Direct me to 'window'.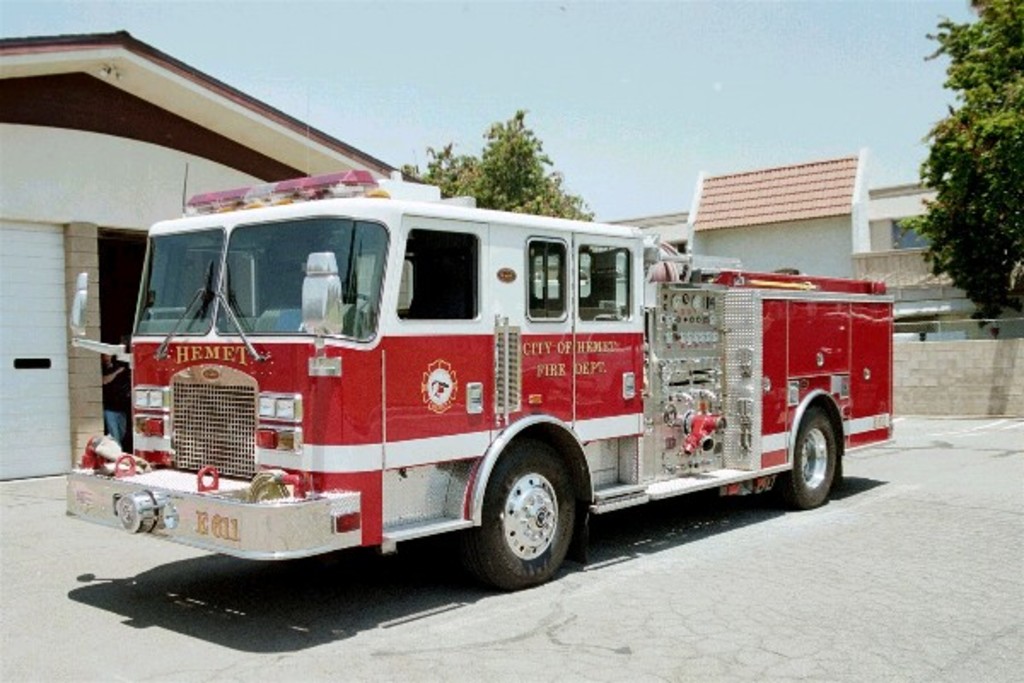
Direction: <box>522,239,567,321</box>.
